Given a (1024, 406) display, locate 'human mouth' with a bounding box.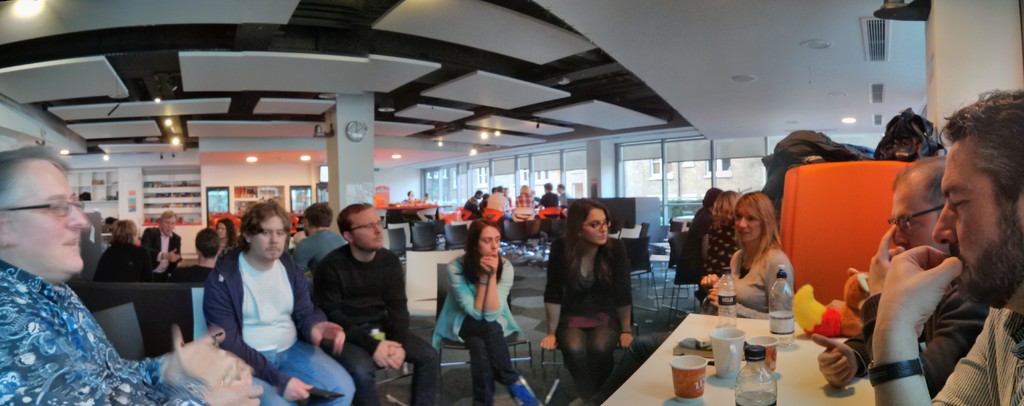
Located: region(60, 232, 83, 255).
